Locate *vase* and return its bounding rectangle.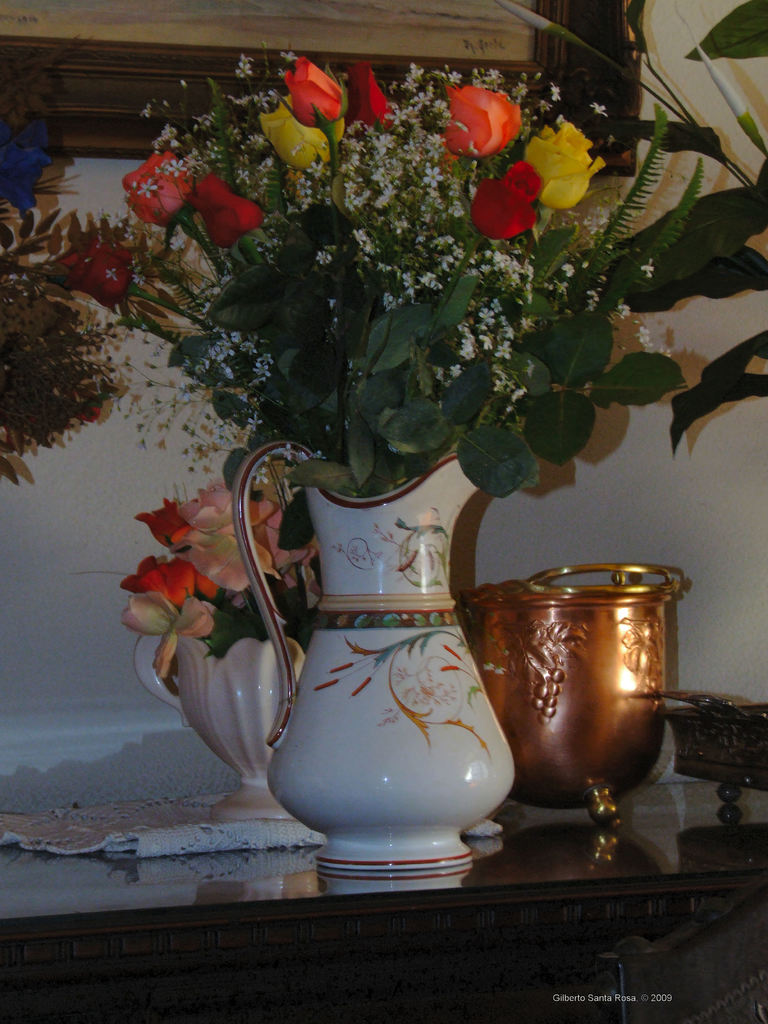
box(229, 438, 492, 882).
